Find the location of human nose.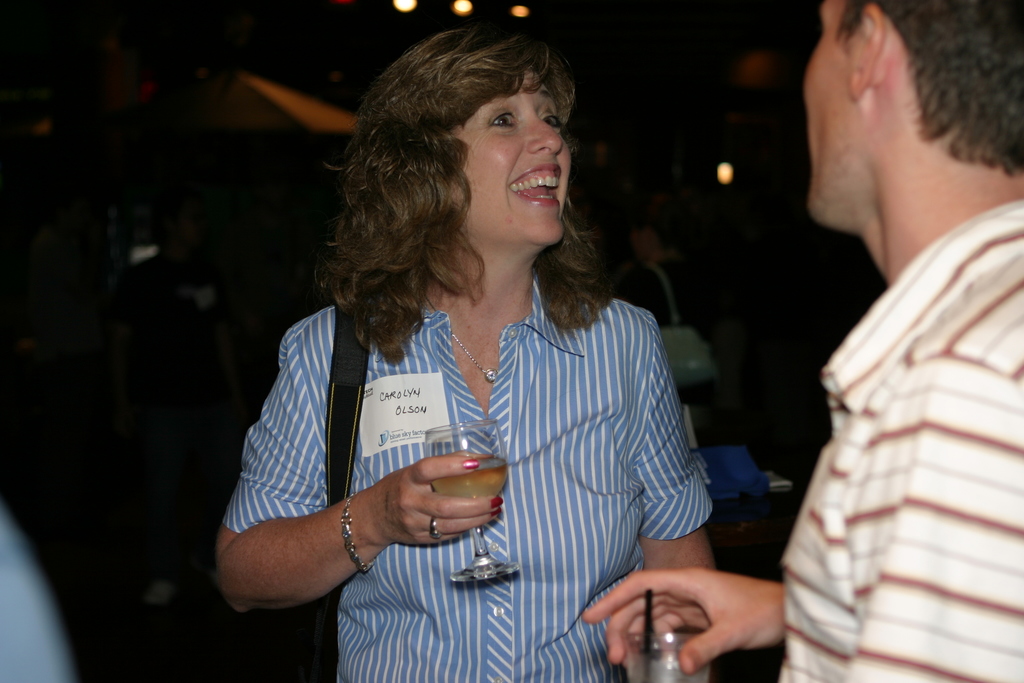
Location: {"x1": 529, "y1": 111, "x2": 559, "y2": 156}.
